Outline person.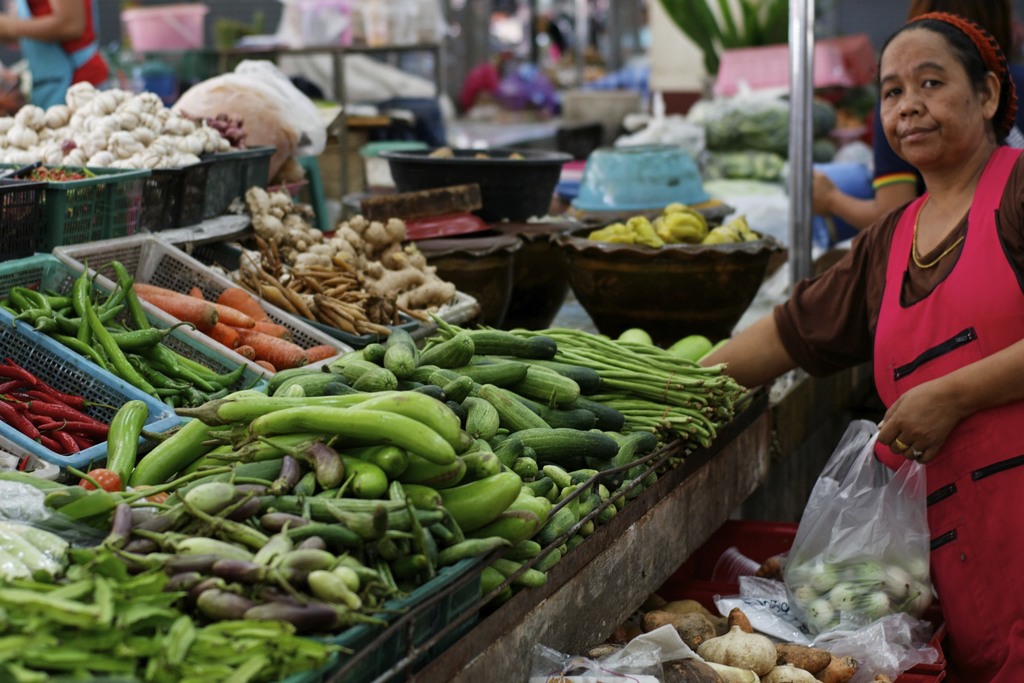
Outline: {"left": 0, "top": 0, "right": 117, "bottom": 110}.
